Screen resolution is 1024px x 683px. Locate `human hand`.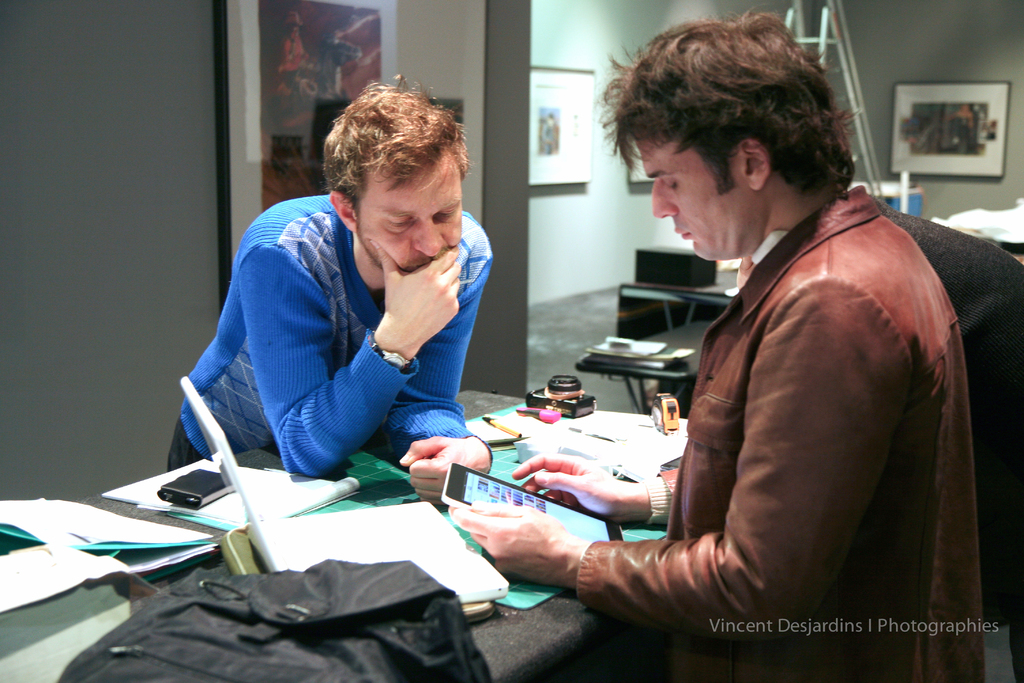
[460, 503, 627, 602].
